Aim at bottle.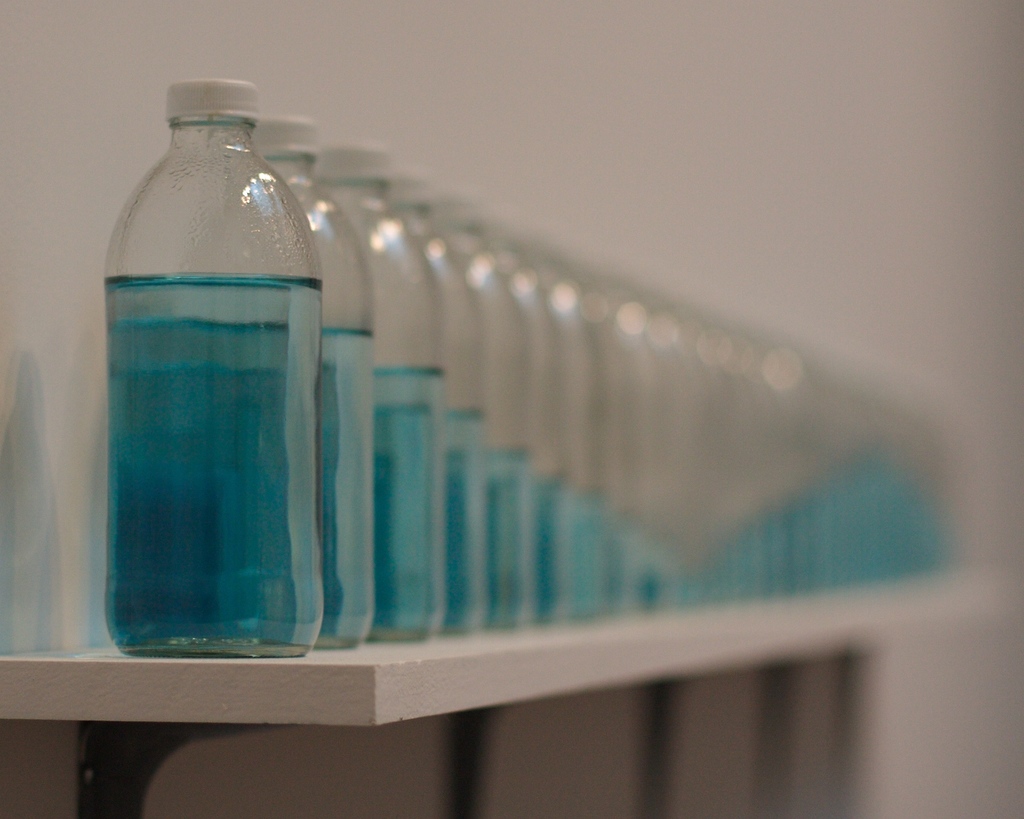
Aimed at box(95, 72, 337, 647).
